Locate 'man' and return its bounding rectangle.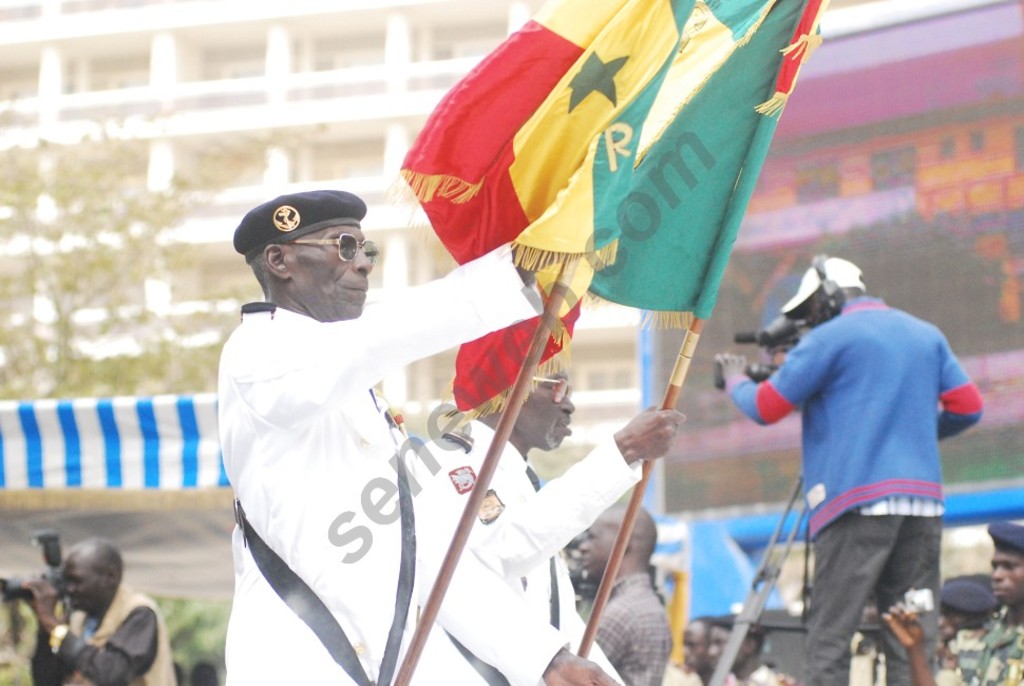
l=923, t=578, r=997, b=685.
